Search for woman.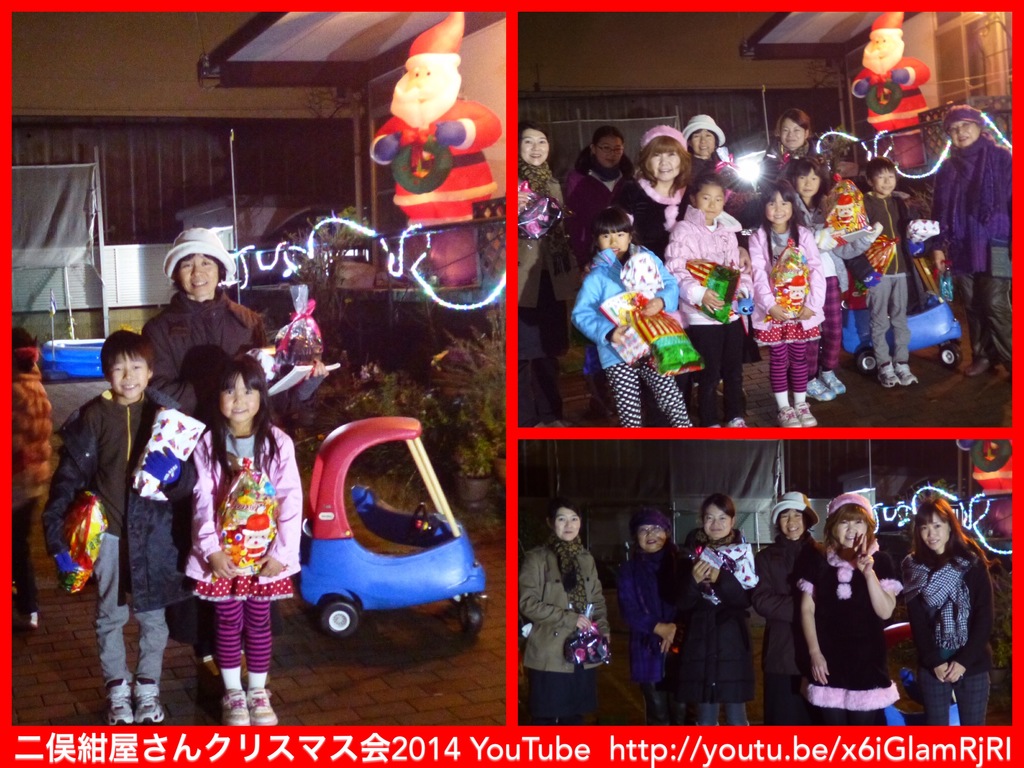
Found at crop(929, 108, 1014, 376).
